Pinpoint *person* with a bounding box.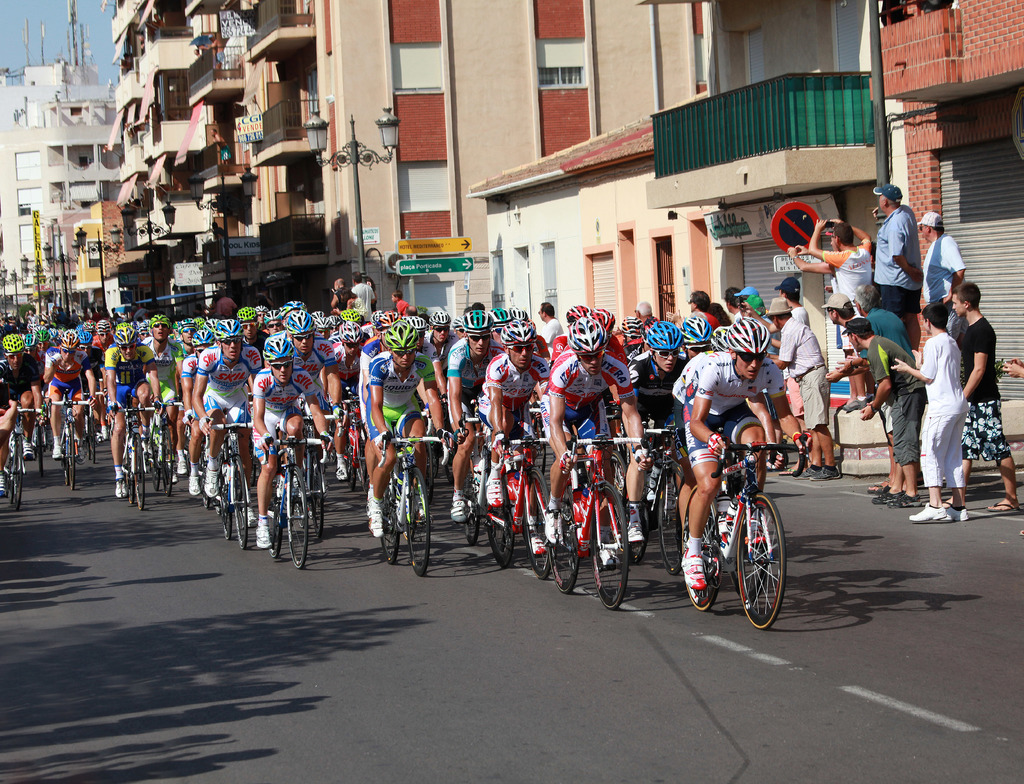
486 324 554 518.
